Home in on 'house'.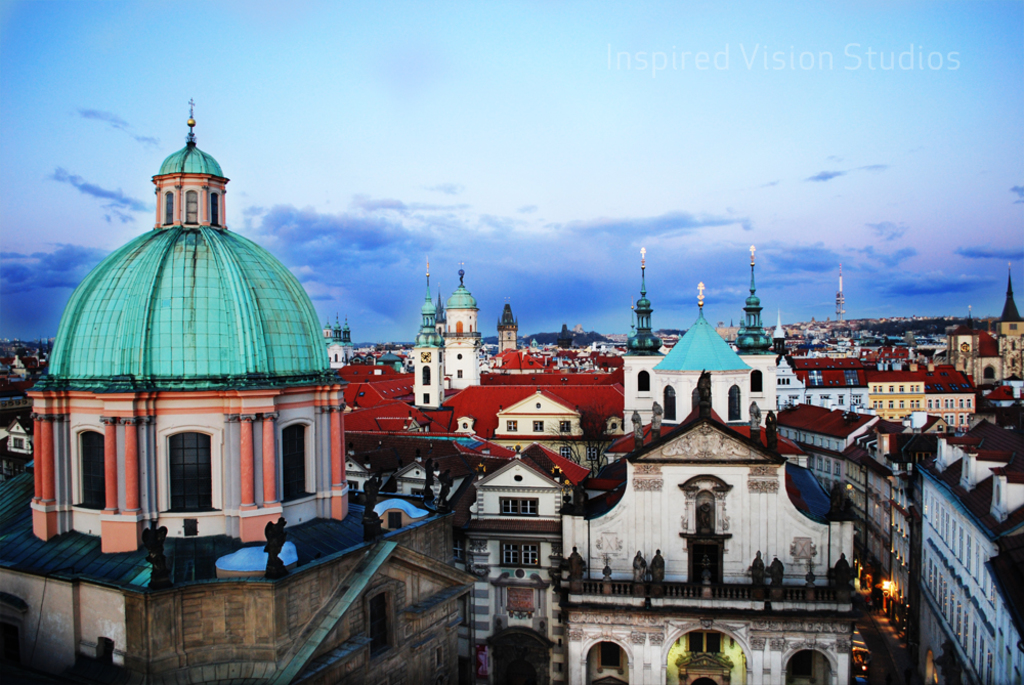
Homed in at (414,256,446,409).
